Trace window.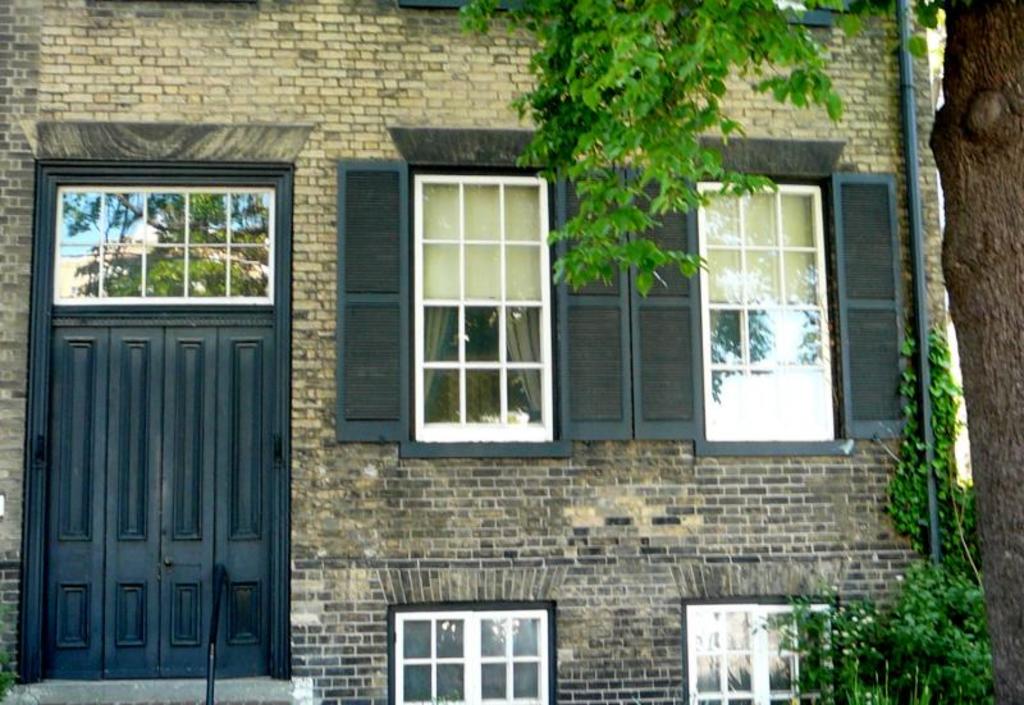
Traced to (392,600,561,704).
